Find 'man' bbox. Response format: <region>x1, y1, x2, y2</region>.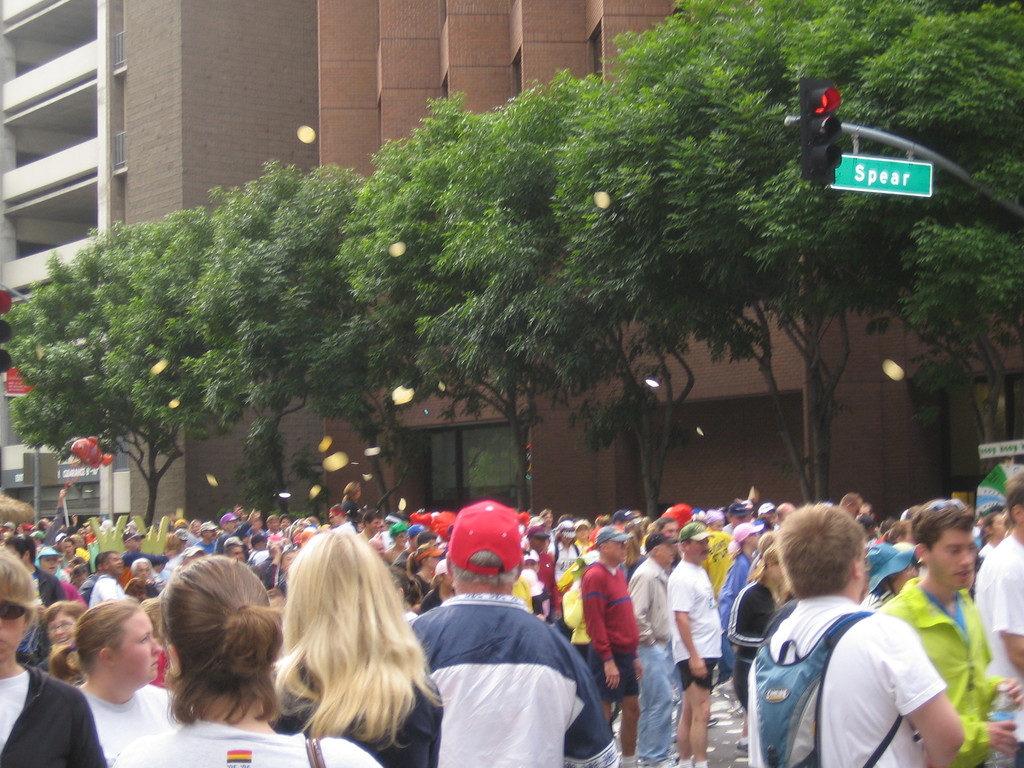
<region>756, 502, 775, 530</region>.
